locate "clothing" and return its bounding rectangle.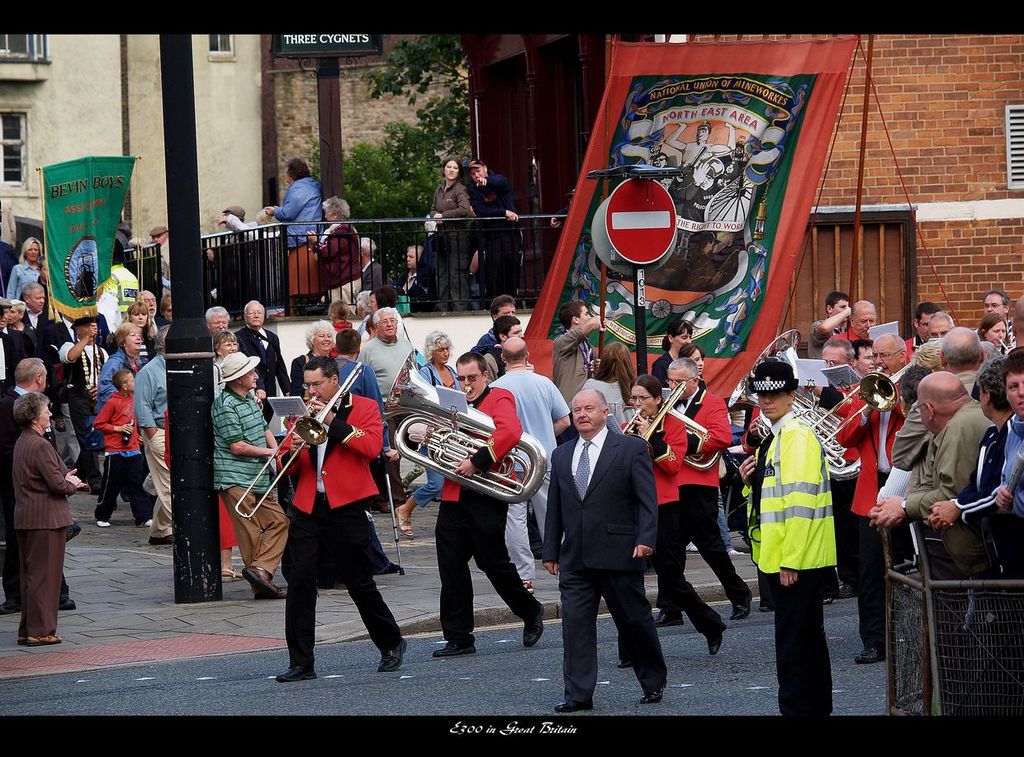
locate(271, 168, 312, 260).
